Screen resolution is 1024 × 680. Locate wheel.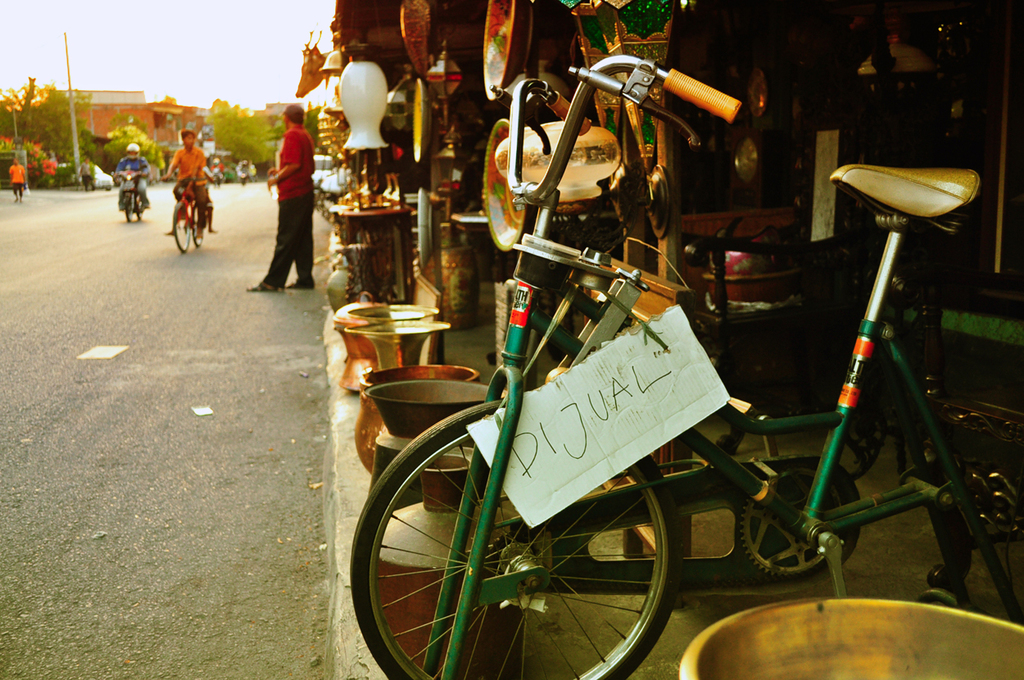
crop(139, 192, 148, 220).
